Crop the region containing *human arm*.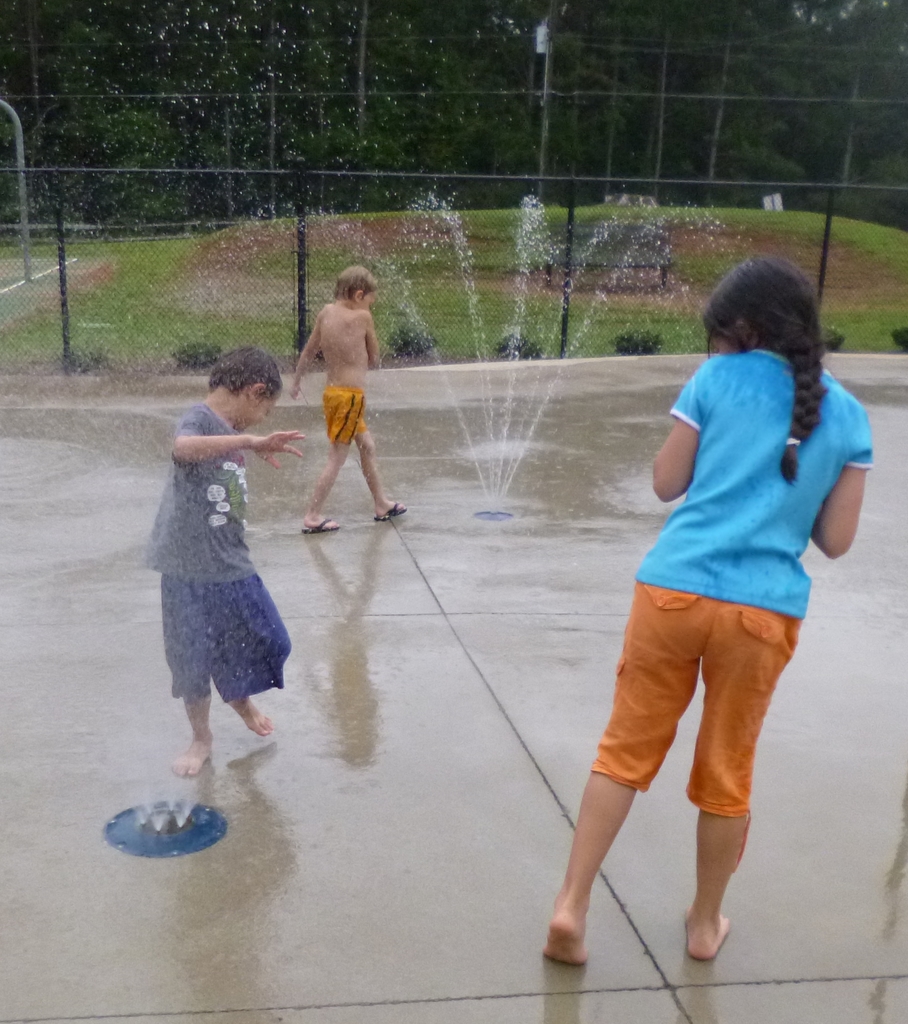
Crop region: {"left": 807, "top": 404, "right": 874, "bottom": 560}.
